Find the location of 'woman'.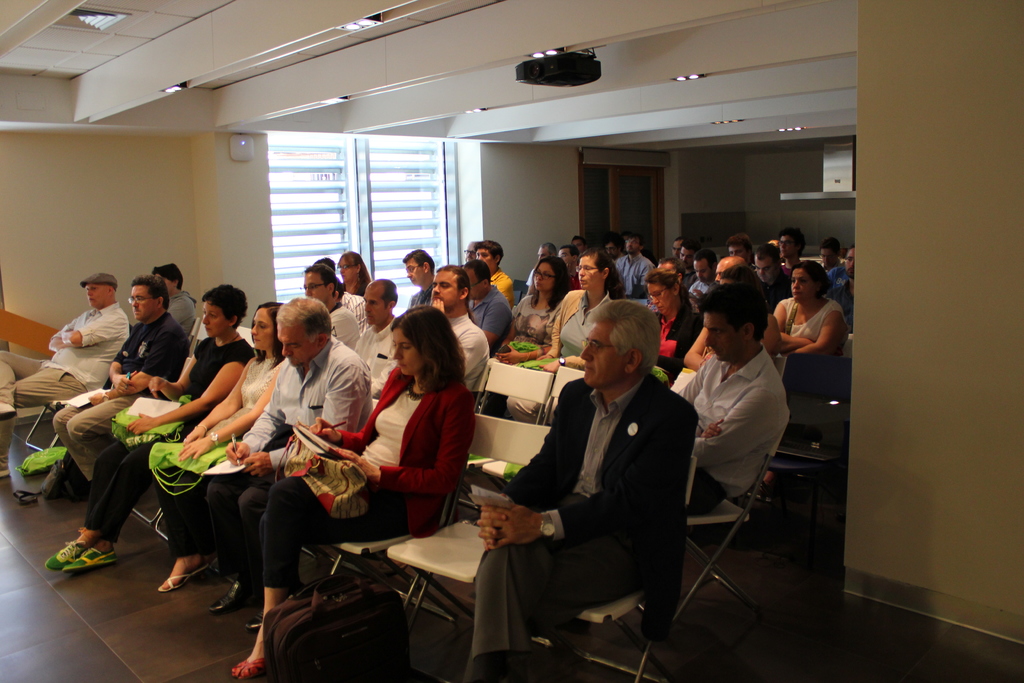
Location: select_region(487, 254, 575, 379).
